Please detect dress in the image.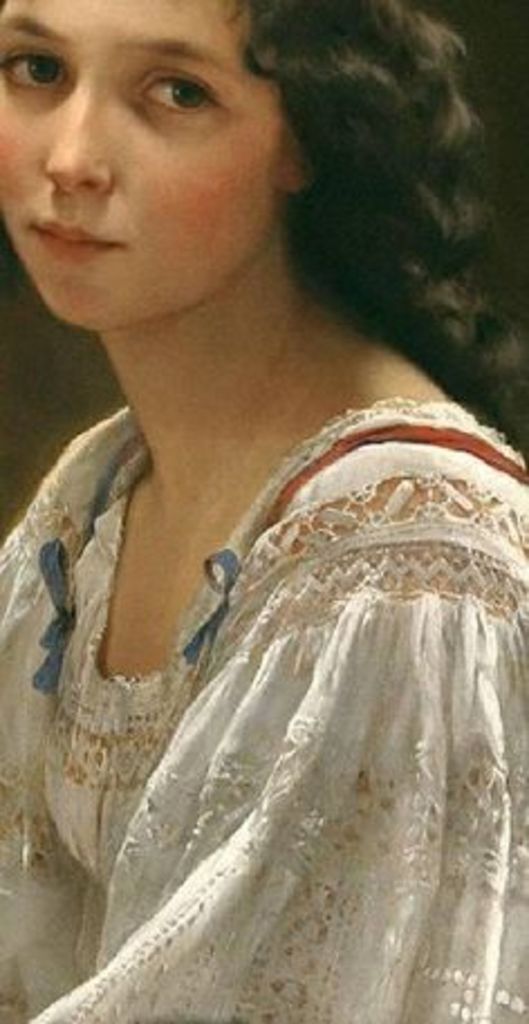
detection(0, 397, 527, 1022).
